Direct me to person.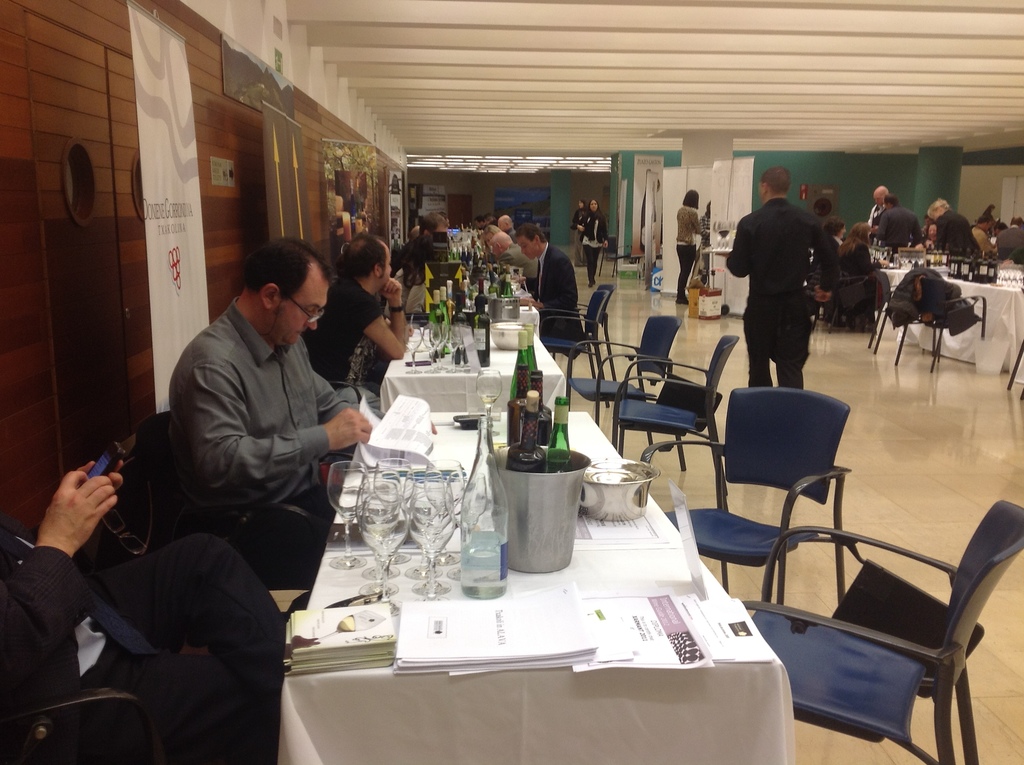
Direction: (996,216,1023,262).
